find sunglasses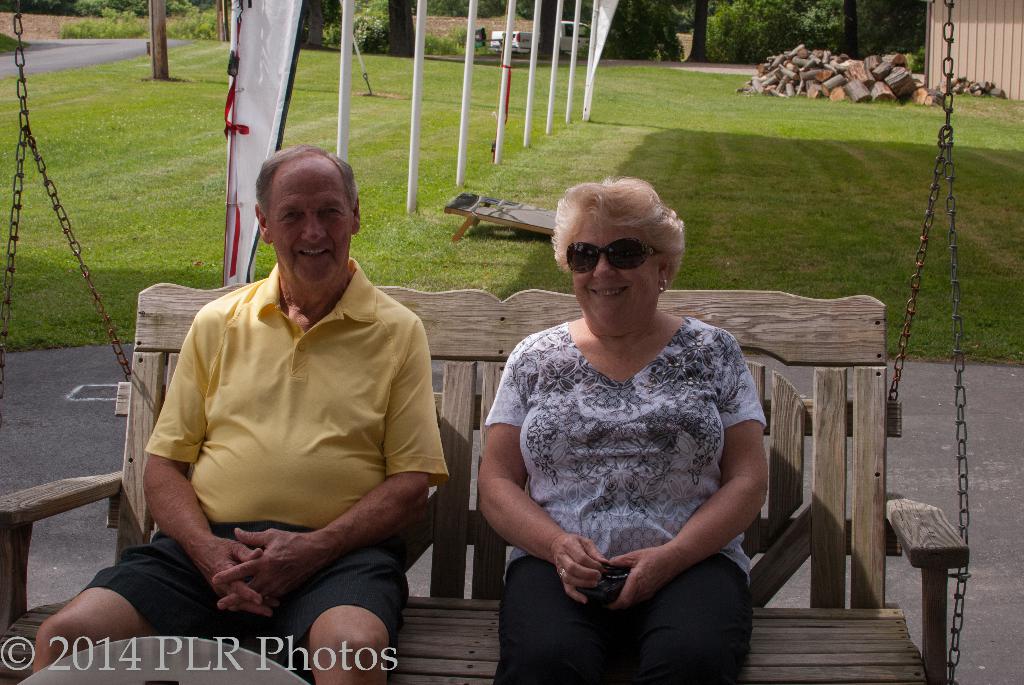
[x1=564, y1=239, x2=657, y2=272]
